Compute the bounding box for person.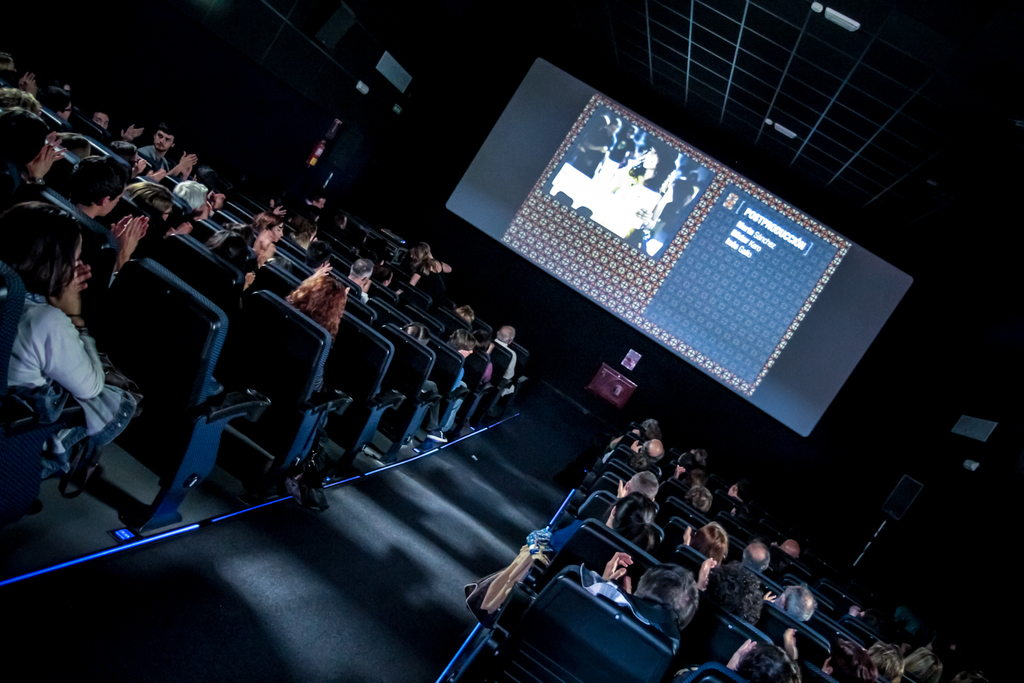
(409, 243, 450, 308).
